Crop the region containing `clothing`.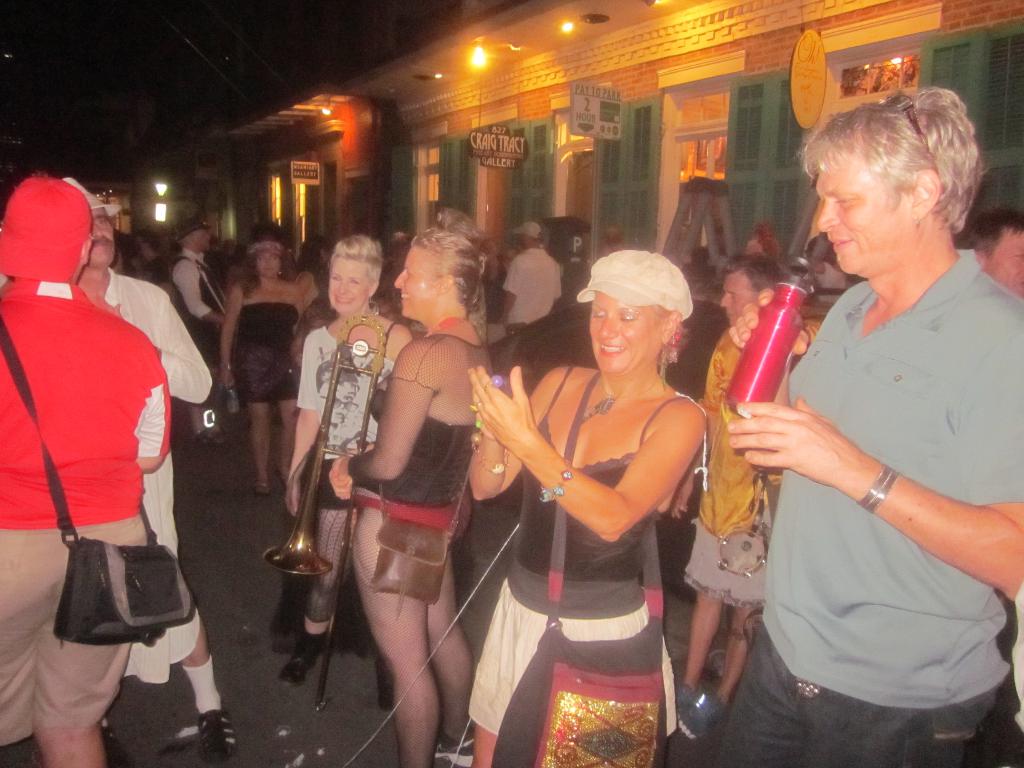
Crop region: 497,240,564,330.
